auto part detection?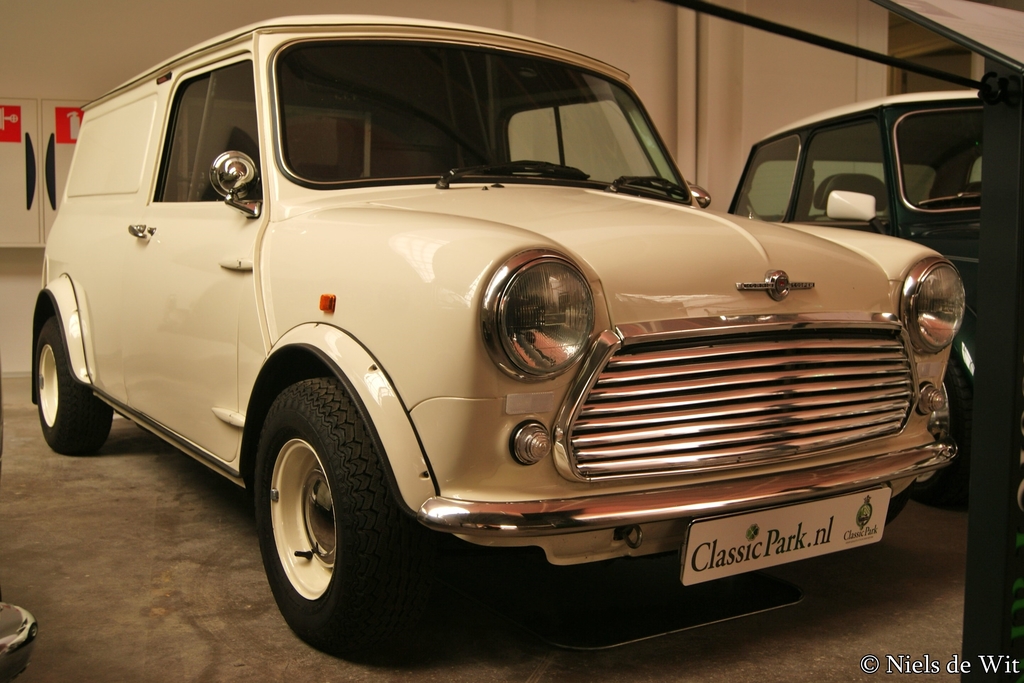
bbox(252, 375, 429, 655)
